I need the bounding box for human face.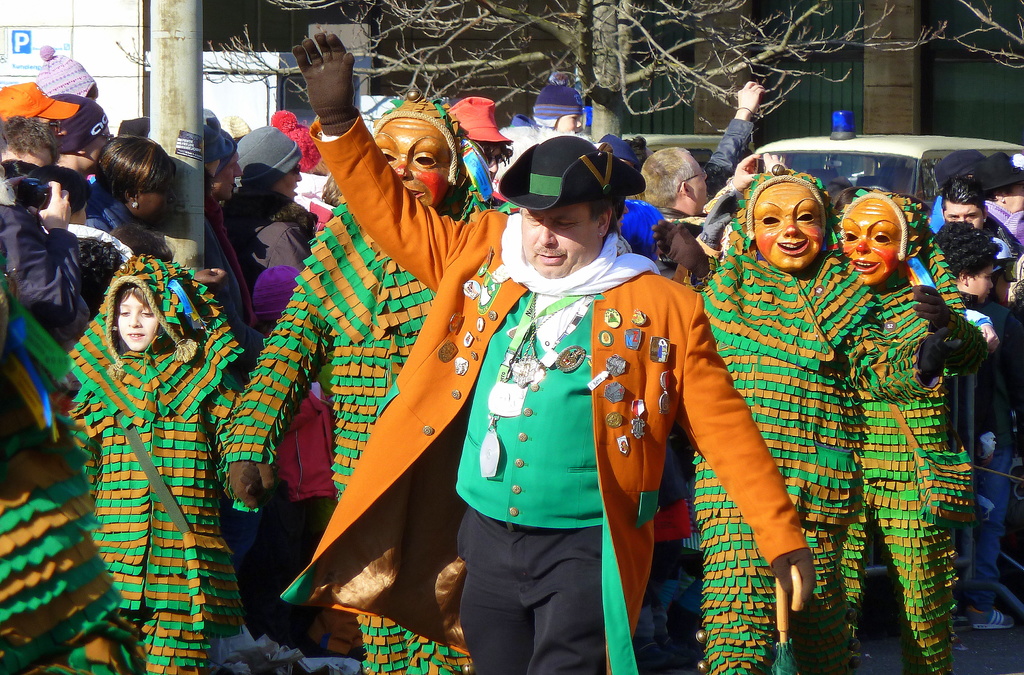
Here it is: x1=687 y1=154 x2=708 y2=214.
